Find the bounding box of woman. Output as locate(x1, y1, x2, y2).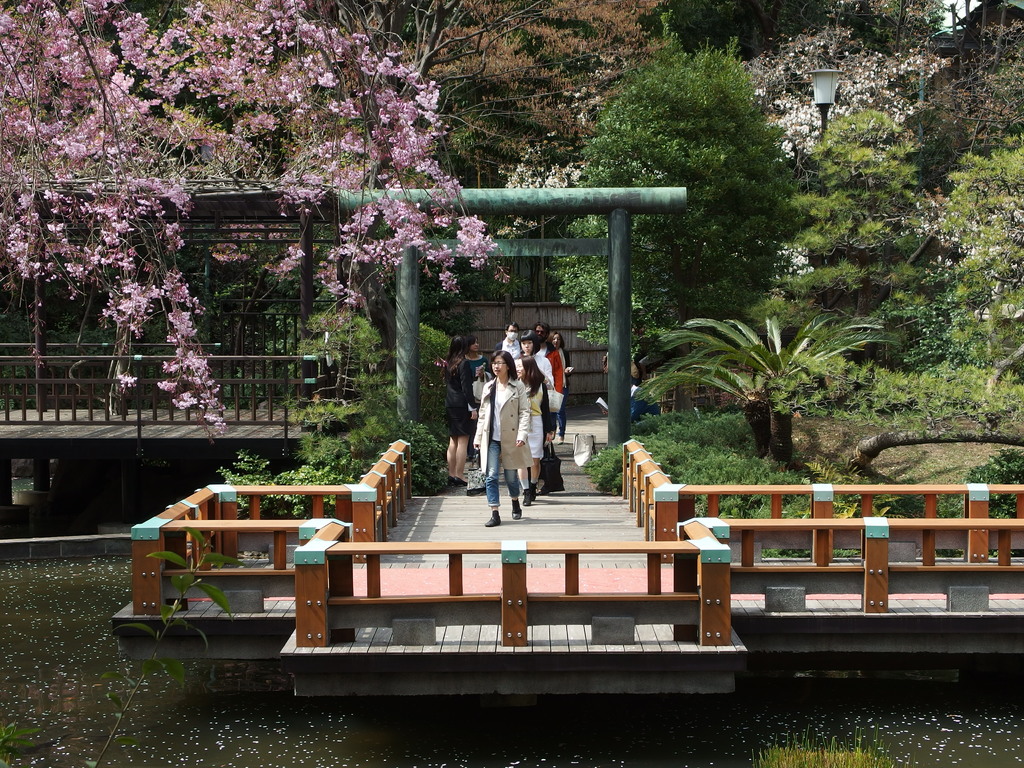
locate(442, 337, 481, 486).
